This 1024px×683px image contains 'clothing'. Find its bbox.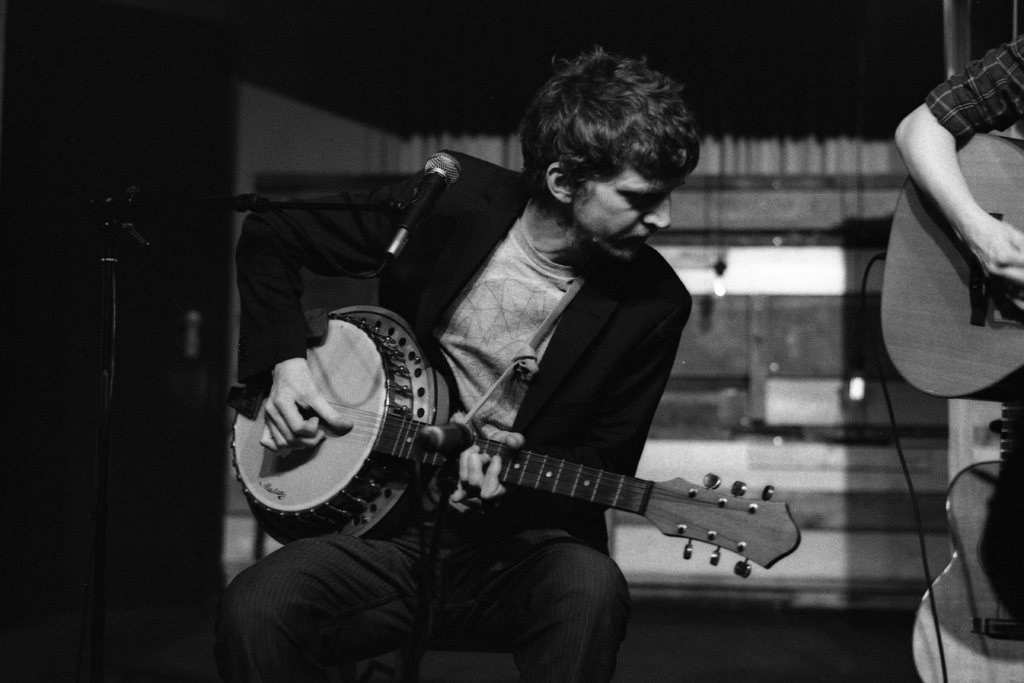
[x1=927, y1=38, x2=1023, y2=140].
